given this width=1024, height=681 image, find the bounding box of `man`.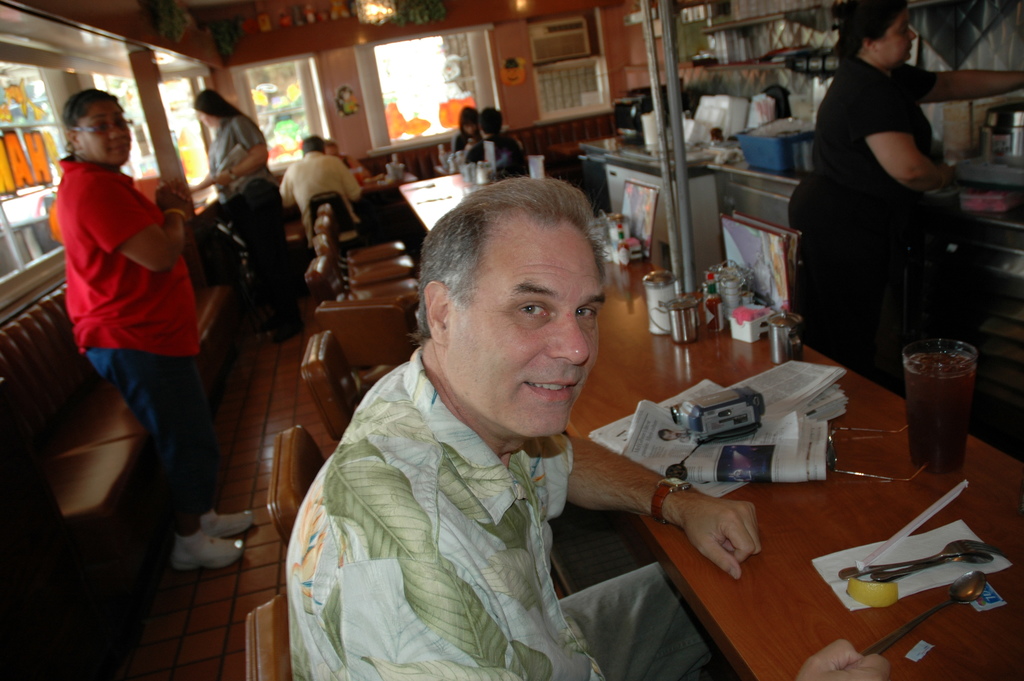
bbox(278, 134, 356, 241).
